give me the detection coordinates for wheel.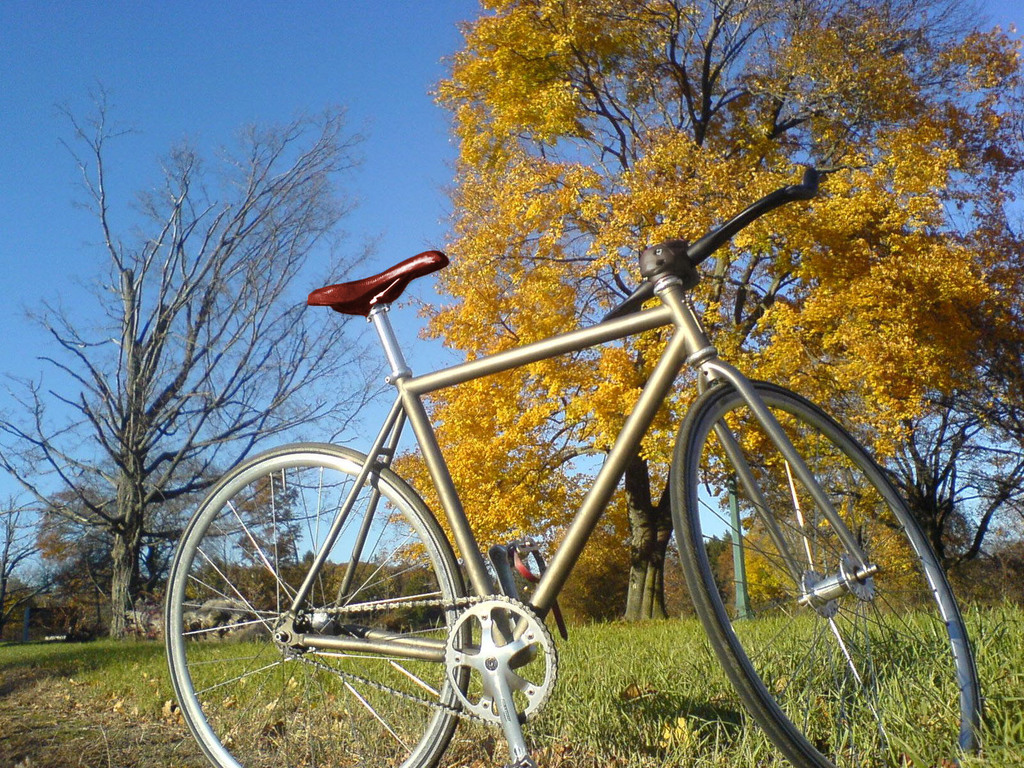
bbox(162, 441, 472, 767).
